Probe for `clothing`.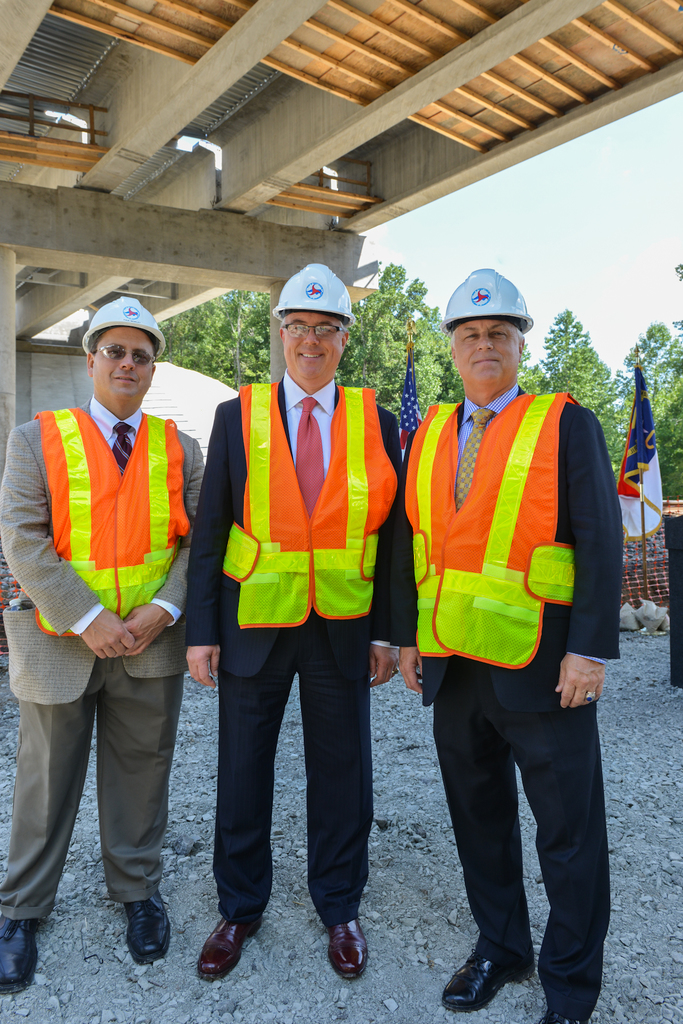
Probe result: [x1=0, y1=390, x2=211, y2=929].
